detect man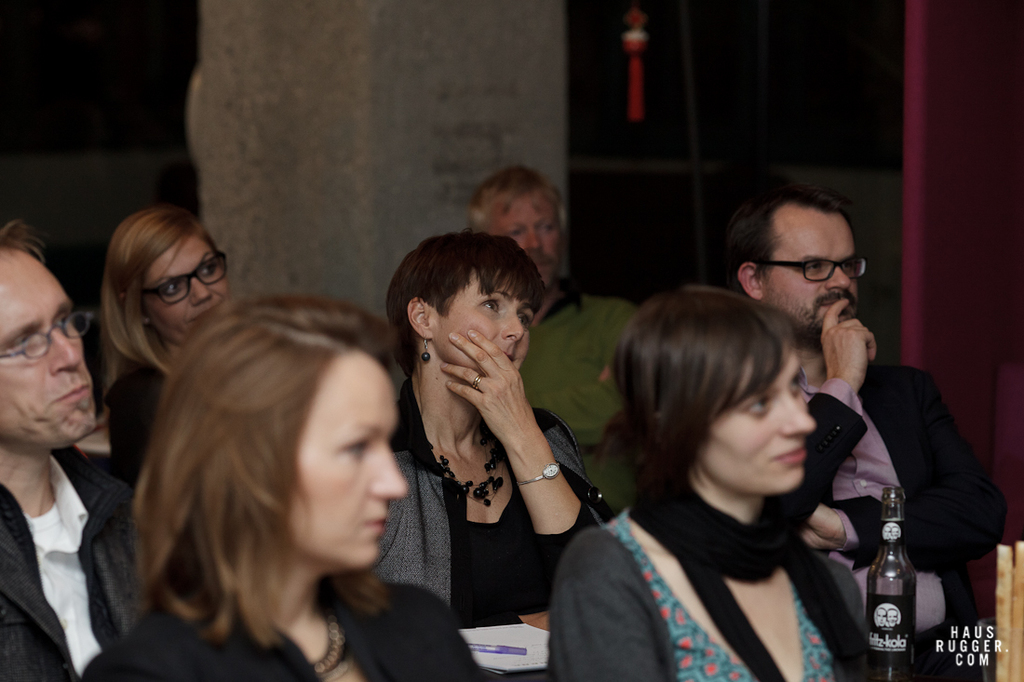
detection(470, 163, 640, 515)
